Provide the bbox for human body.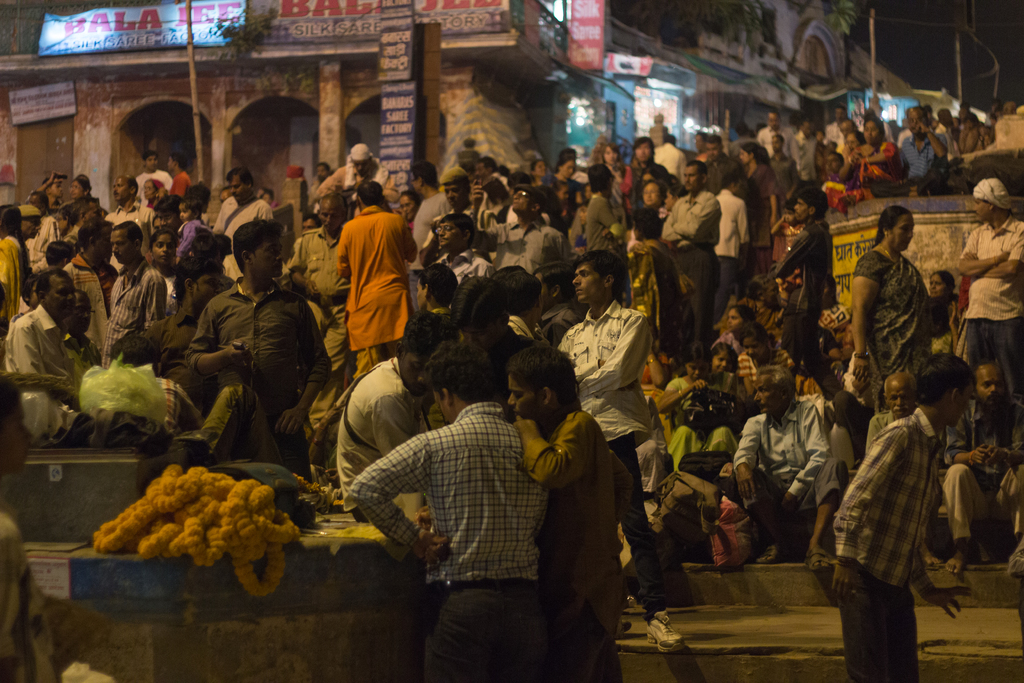
60, 172, 102, 213.
